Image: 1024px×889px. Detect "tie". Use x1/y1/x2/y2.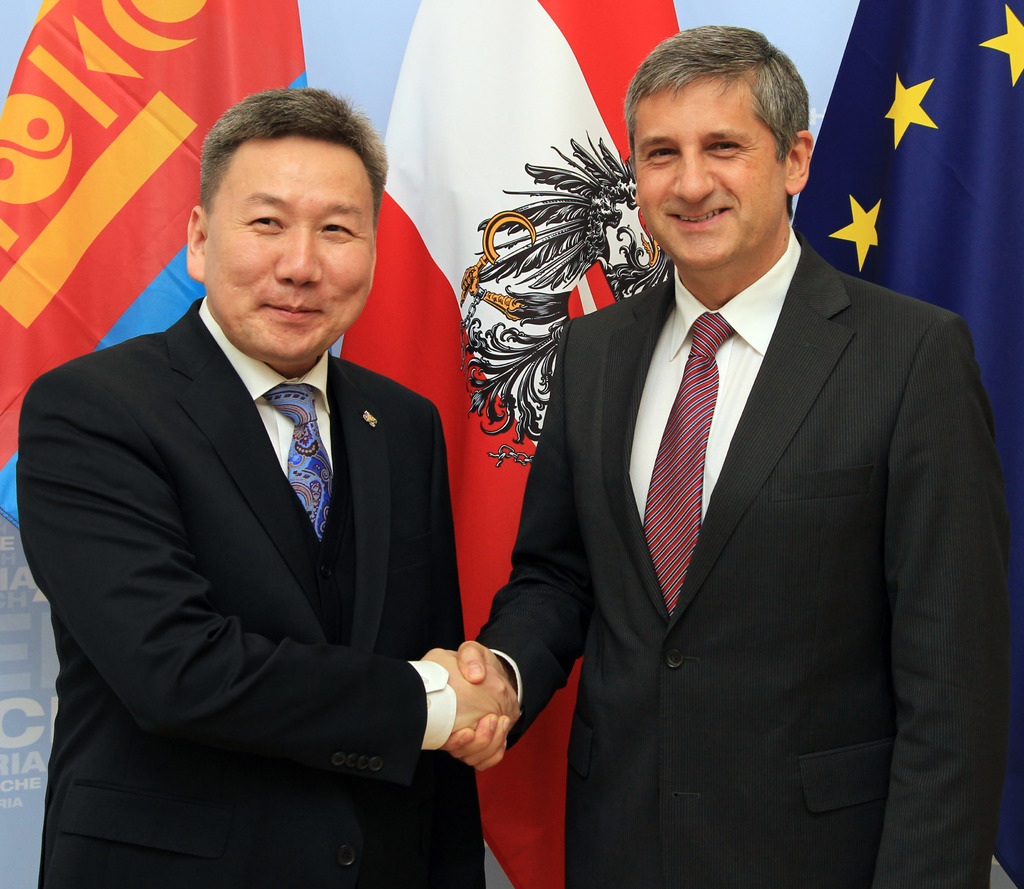
636/315/712/612.
